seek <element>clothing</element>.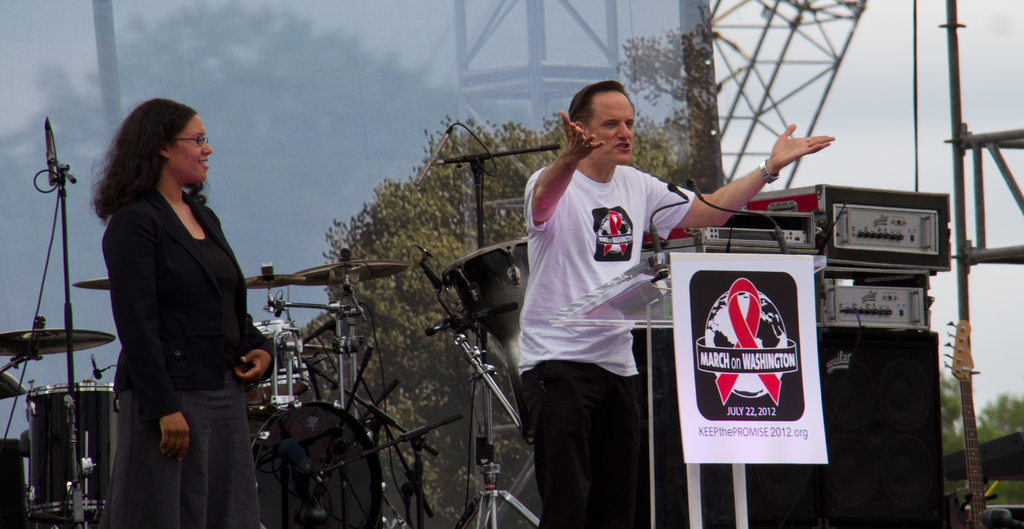
(left=520, top=361, right=627, bottom=528).
